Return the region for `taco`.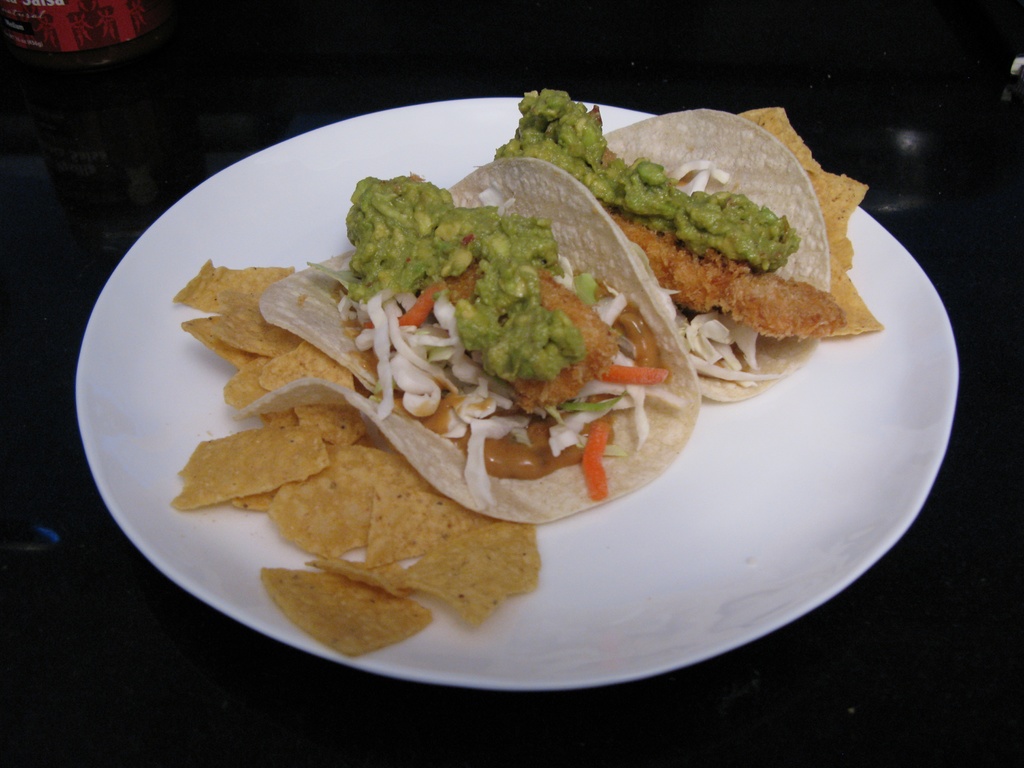
bbox=[303, 132, 671, 540].
